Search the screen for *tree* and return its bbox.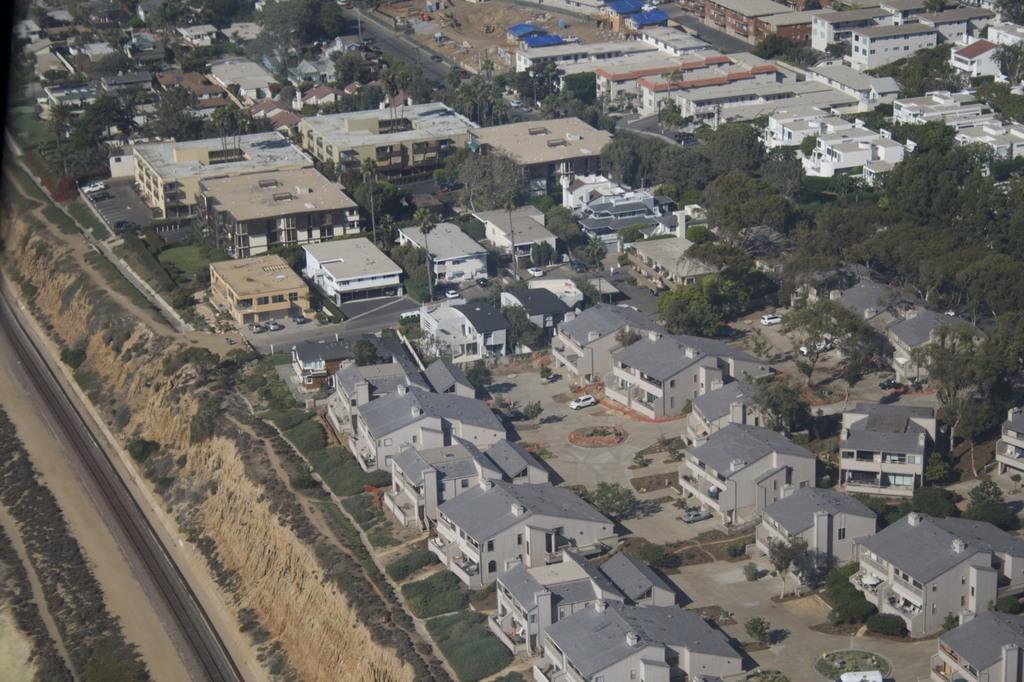
Found: 325,46,344,58.
